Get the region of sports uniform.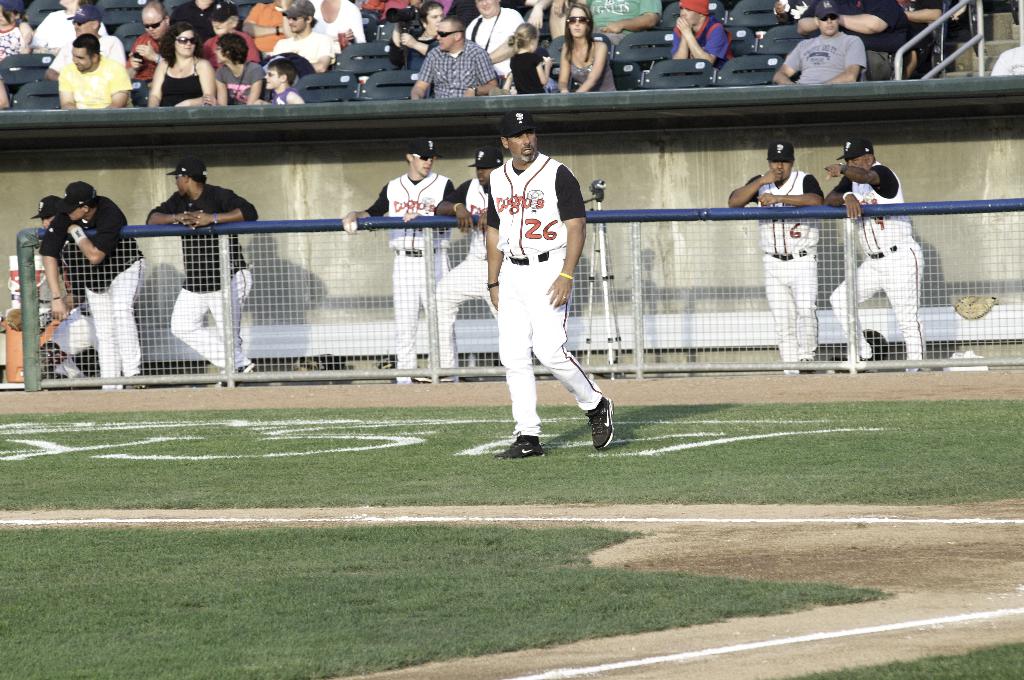
831/164/932/363.
